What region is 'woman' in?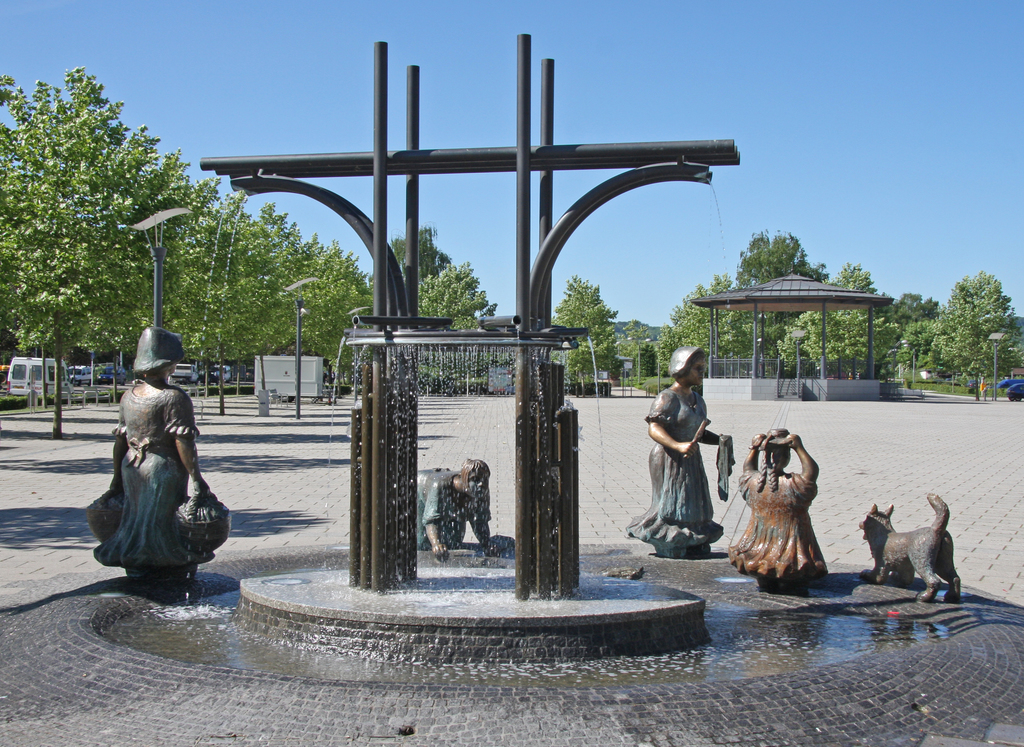
region(650, 346, 744, 559).
